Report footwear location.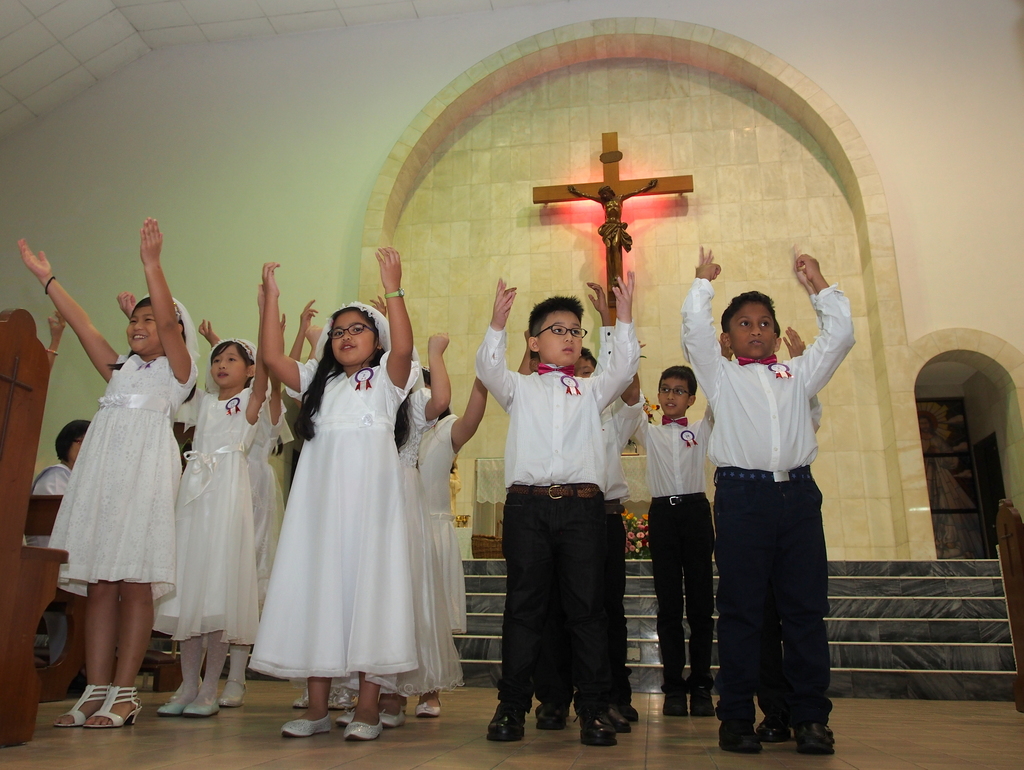
Report: {"left": 295, "top": 693, "right": 311, "bottom": 709}.
